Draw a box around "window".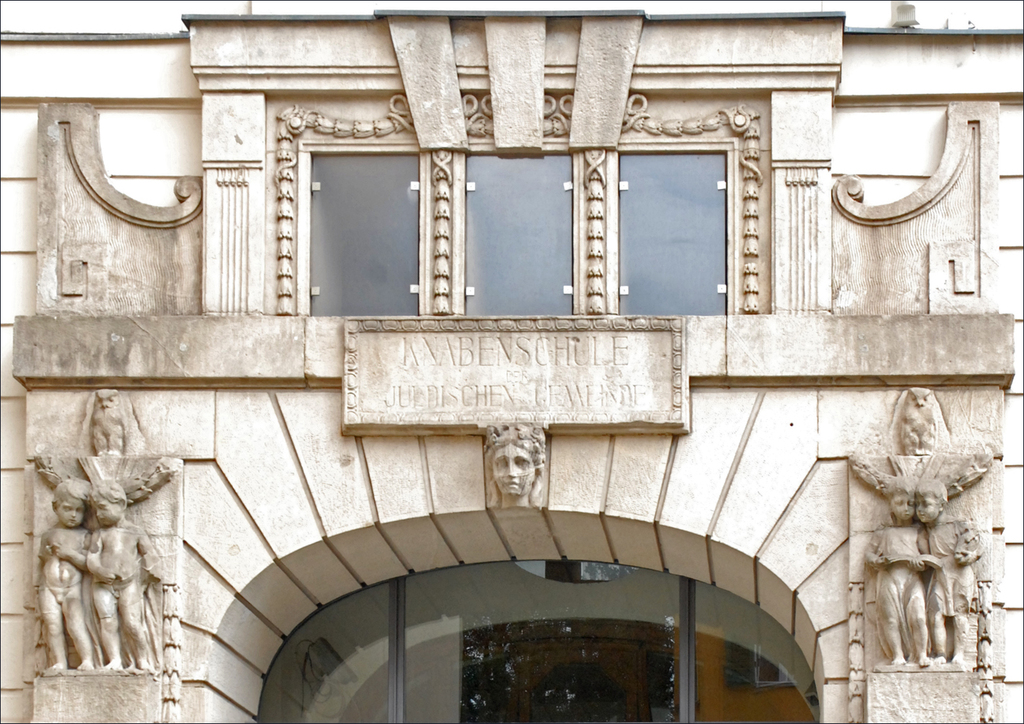
crop(296, 148, 420, 320).
